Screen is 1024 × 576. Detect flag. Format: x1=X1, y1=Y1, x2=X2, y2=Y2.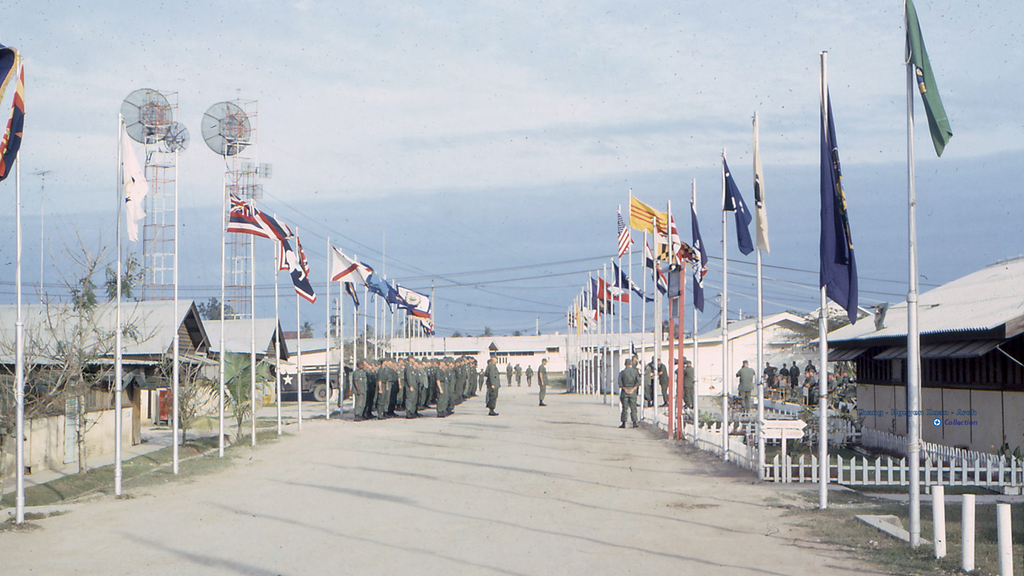
x1=621, y1=216, x2=636, y2=259.
